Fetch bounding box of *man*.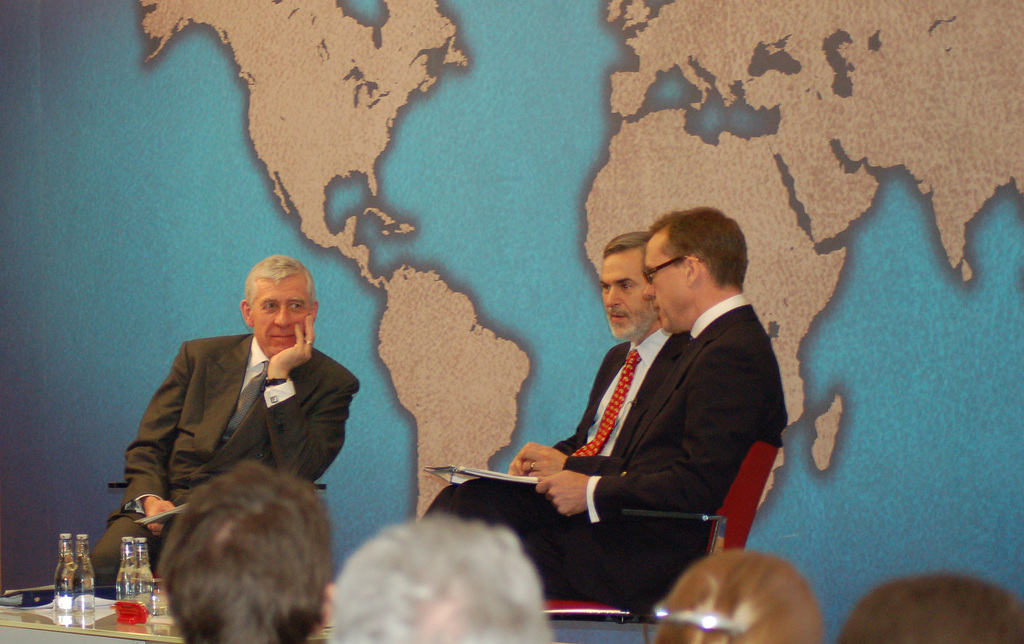
Bbox: bbox=[535, 232, 682, 466].
